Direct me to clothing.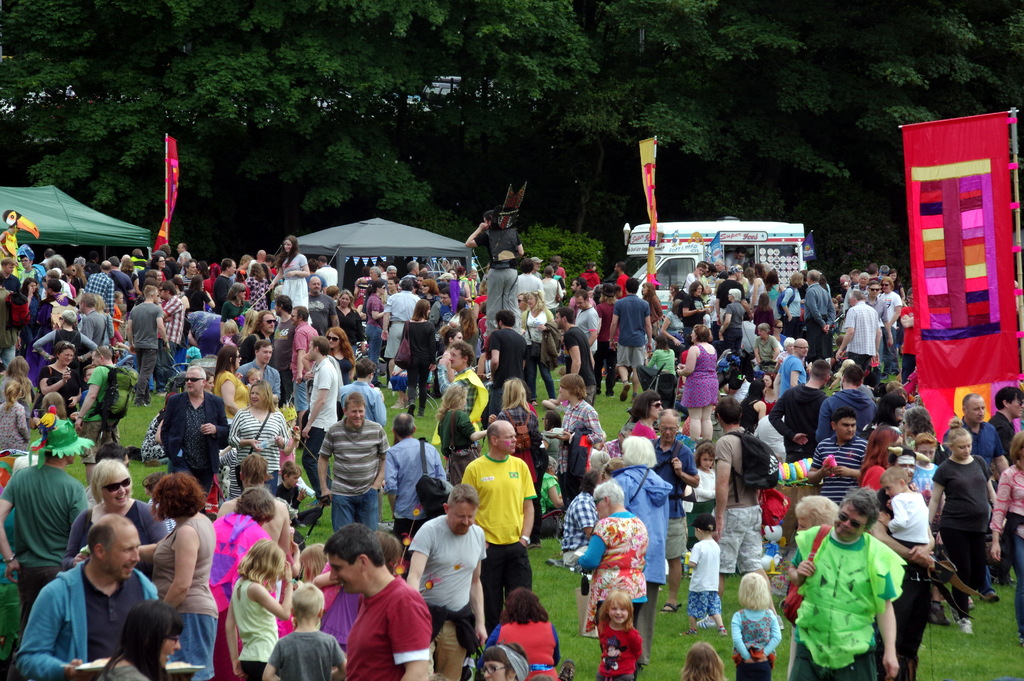
Direction: [635,422,659,442].
